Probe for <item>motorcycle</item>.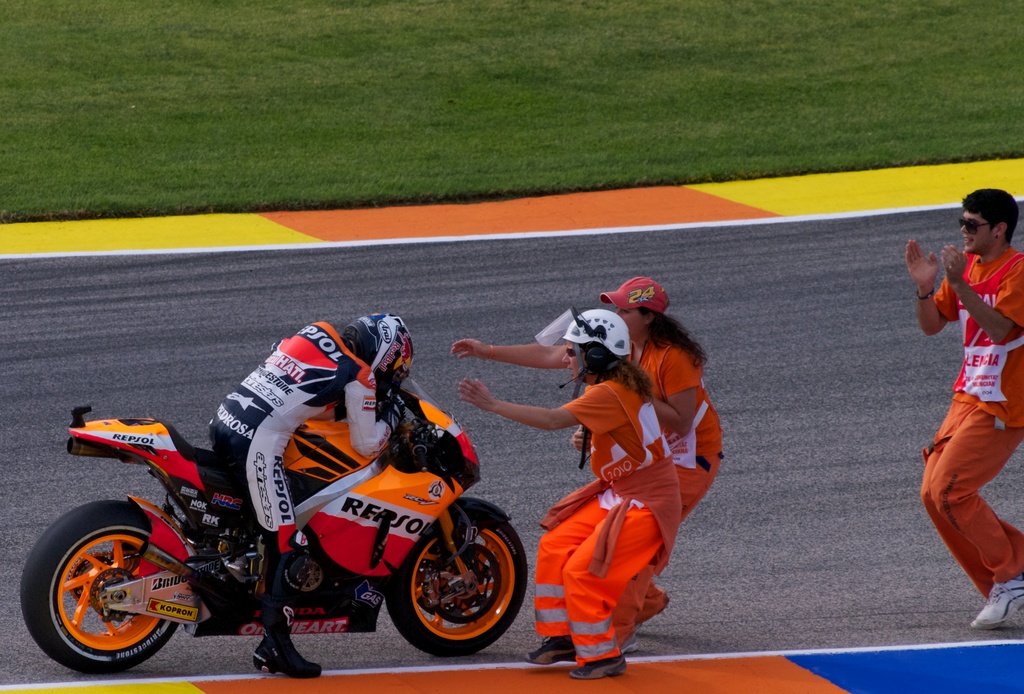
Probe result: (left=22, top=377, right=527, bottom=658).
